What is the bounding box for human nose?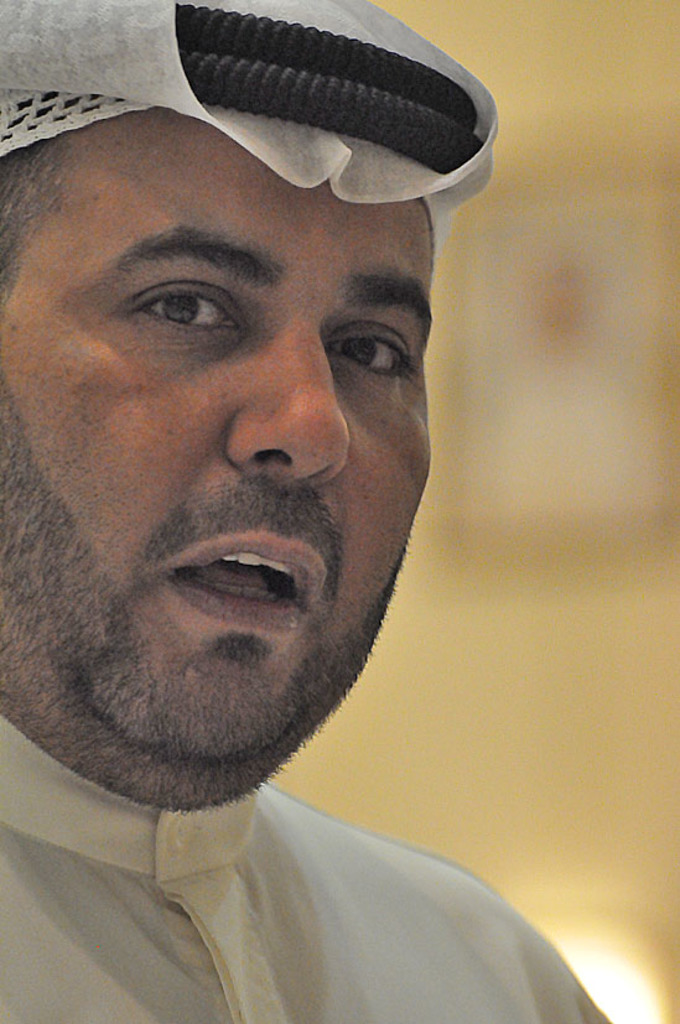
[left=220, top=317, right=353, bottom=494].
